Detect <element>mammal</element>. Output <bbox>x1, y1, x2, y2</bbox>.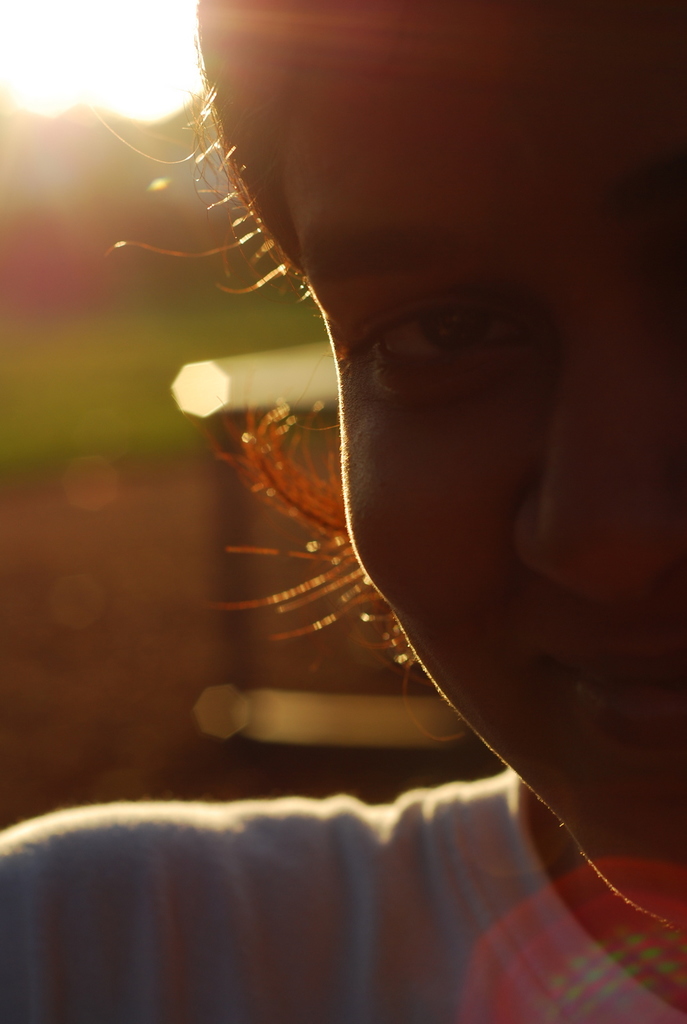
<bbox>0, 0, 686, 1023</bbox>.
